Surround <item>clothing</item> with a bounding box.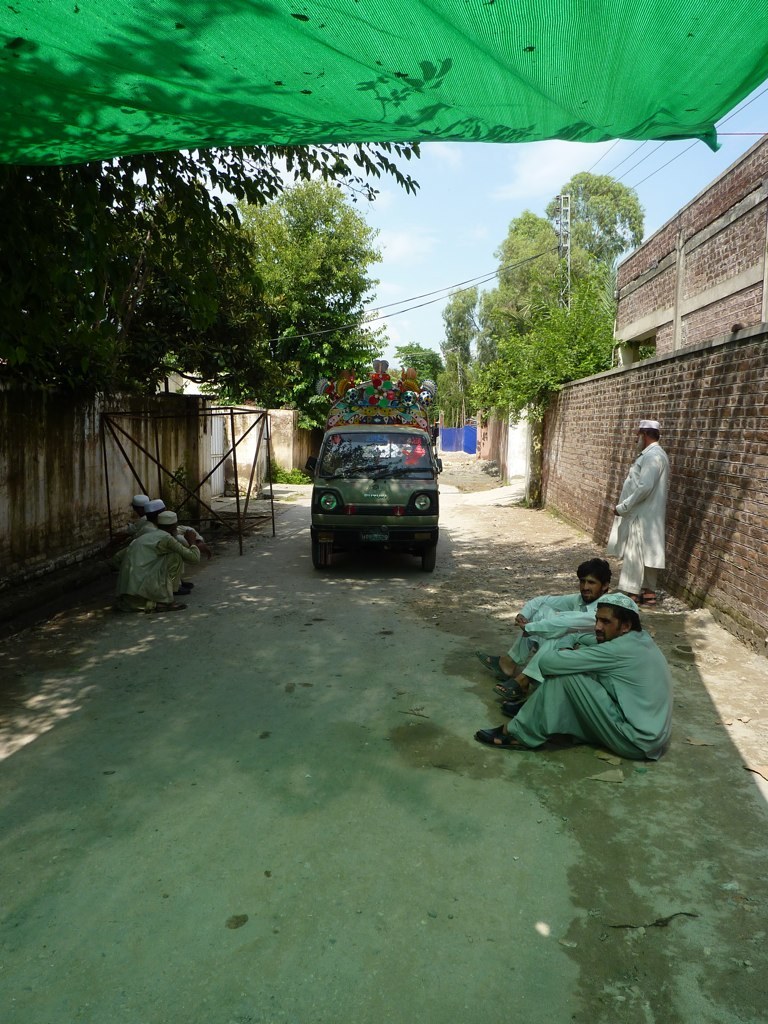
[506,590,591,679].
